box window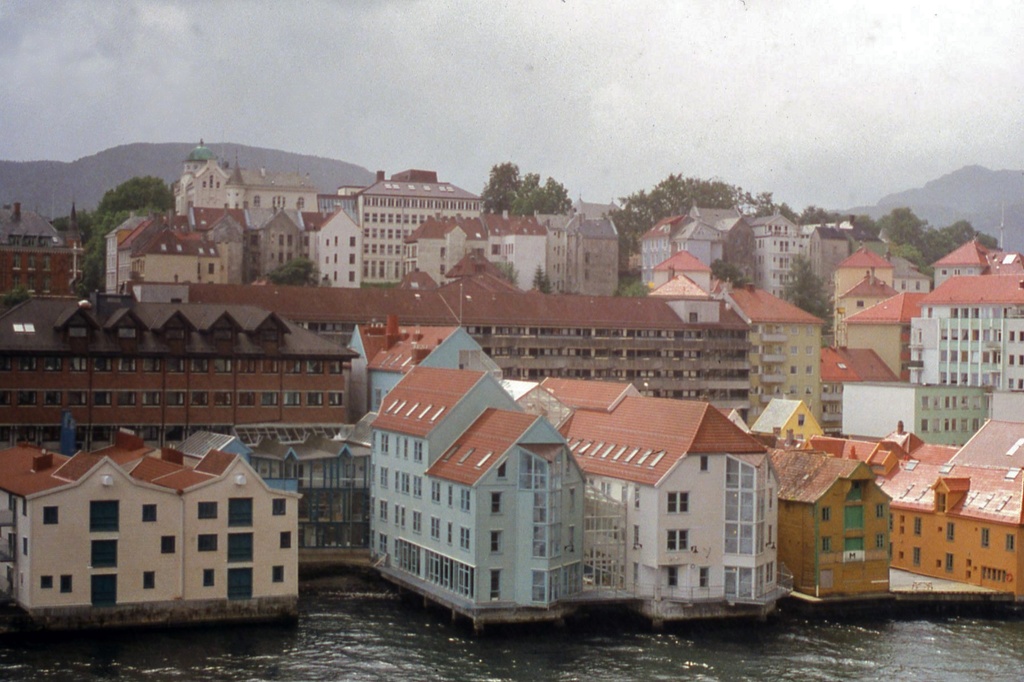
[x1=226, y1=562, x2=259, y2=599]
